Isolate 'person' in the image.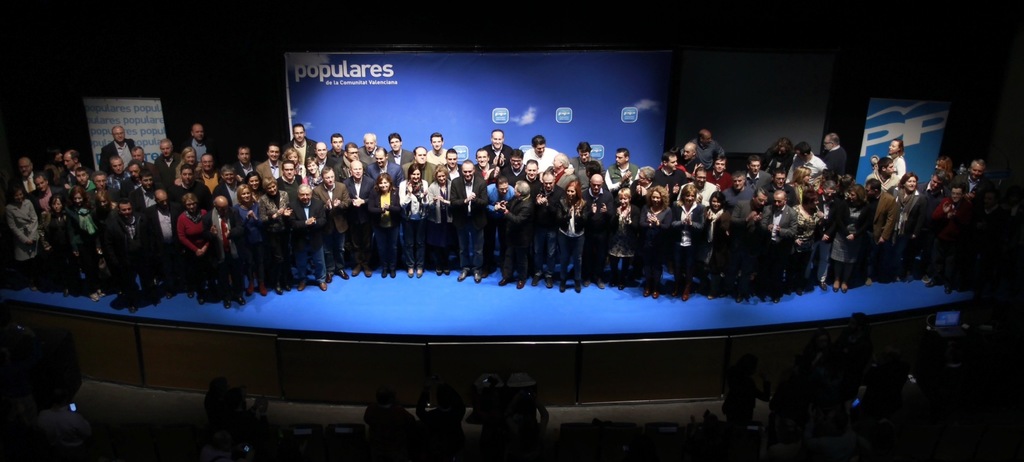
Isolated region: bbox=[399, 168, 437, 272].
